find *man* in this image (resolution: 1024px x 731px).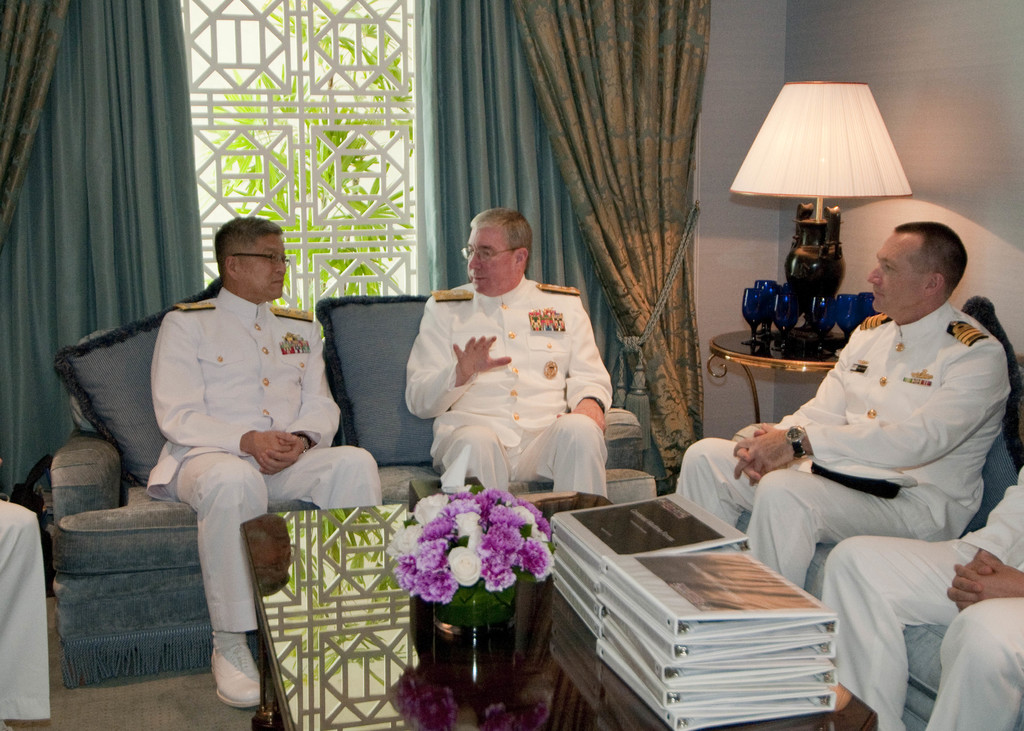
region(0, 489, 54, 730).
